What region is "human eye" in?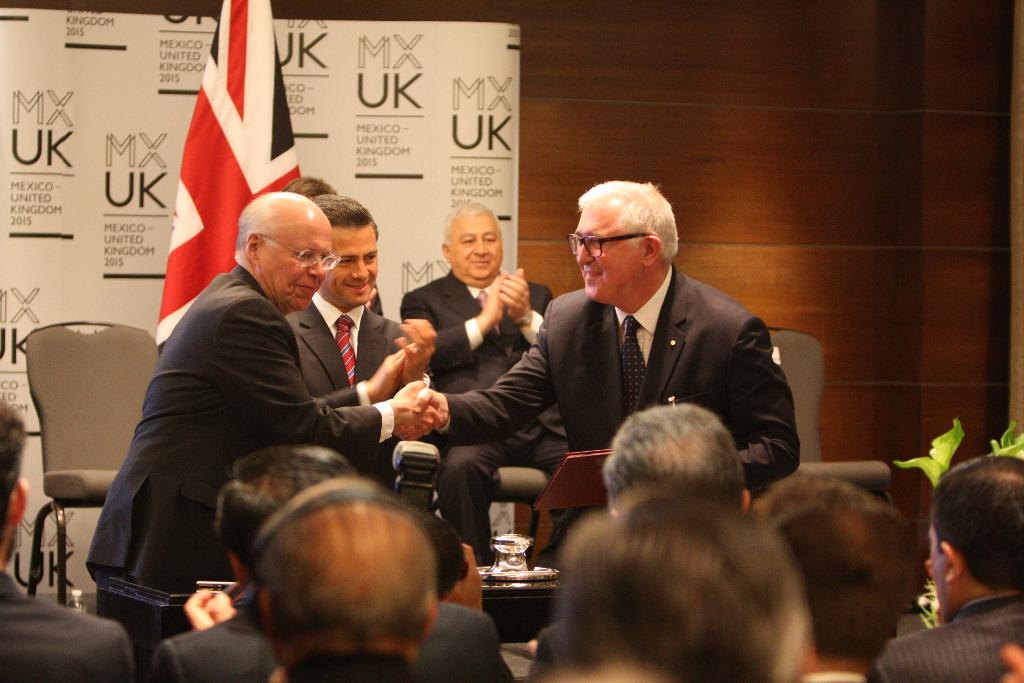
(left=364, top=254, right=376, bottom=264).
